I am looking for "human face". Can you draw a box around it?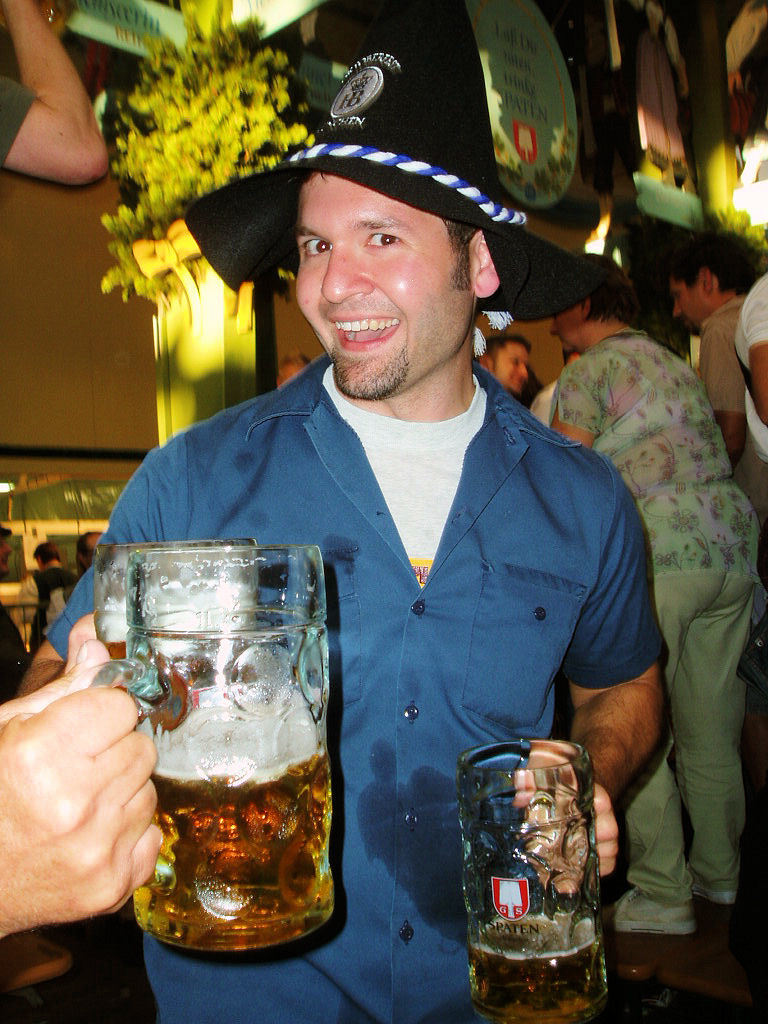
Sure, the bounding box is l=557, t=302, r=585, b=355.
